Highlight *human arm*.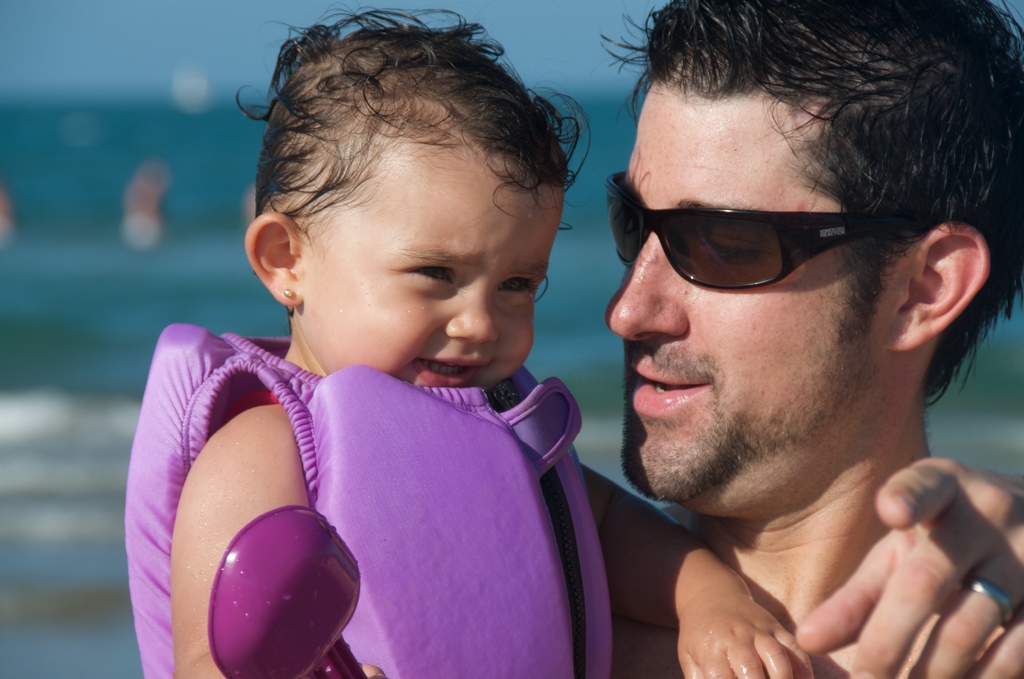
Highlighted region: crop(787, 450, 1023, 678).
